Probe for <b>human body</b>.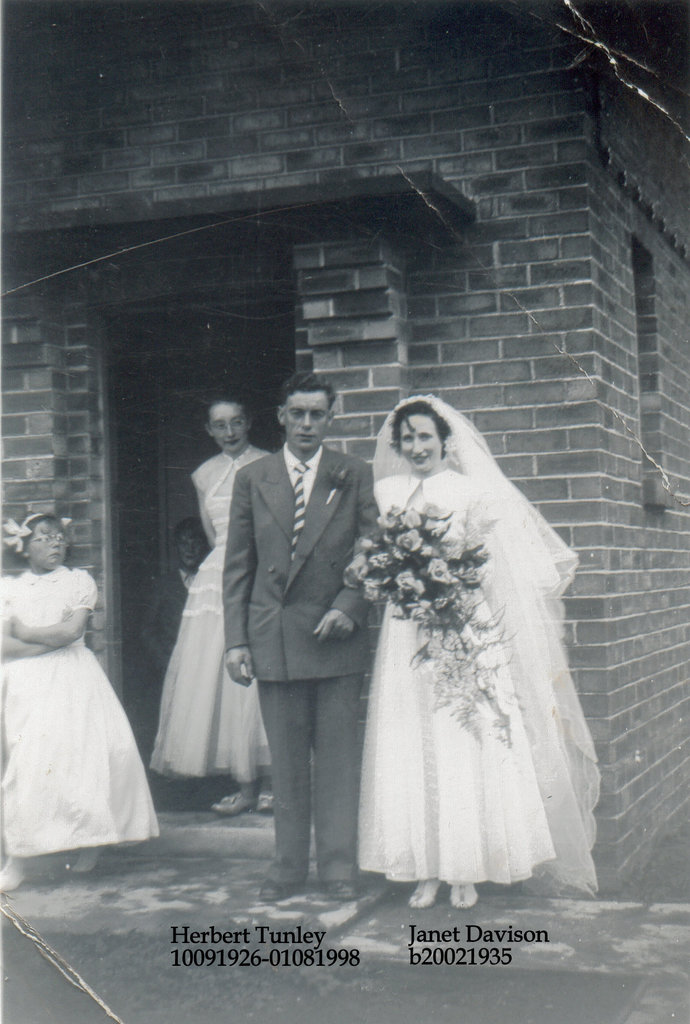
Probe result: bbox=(357, 469, 558, 910).
